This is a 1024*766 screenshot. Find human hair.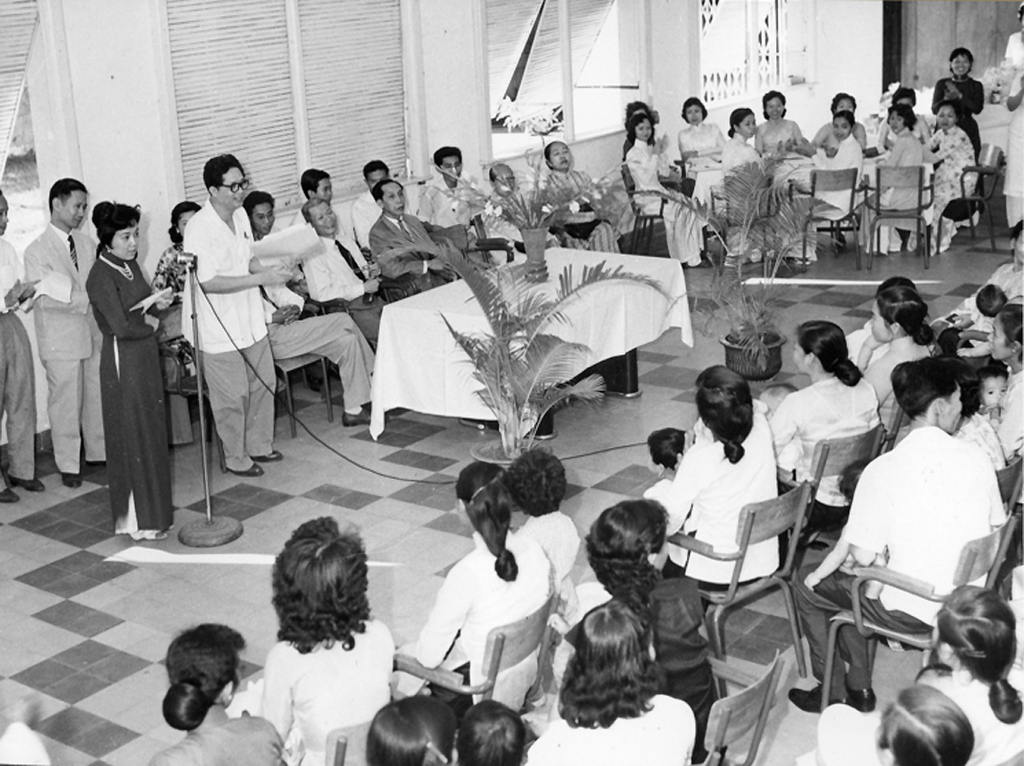
Bounding box: box=[934, 99, 958, 112].
